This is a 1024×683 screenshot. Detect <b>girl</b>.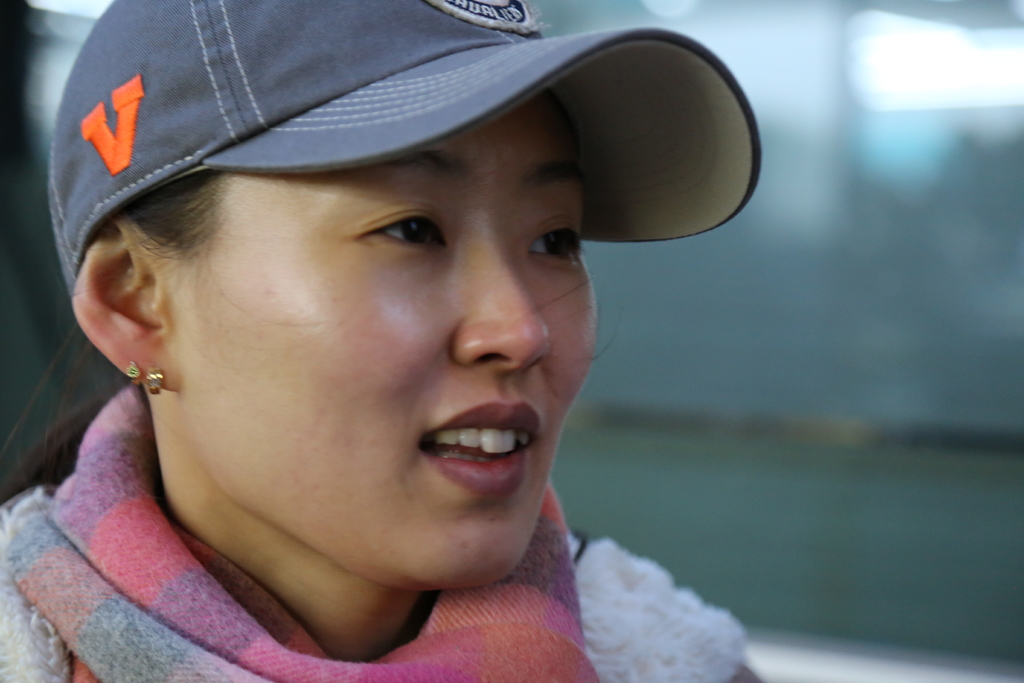
<box>0,0,767,682</box>.
